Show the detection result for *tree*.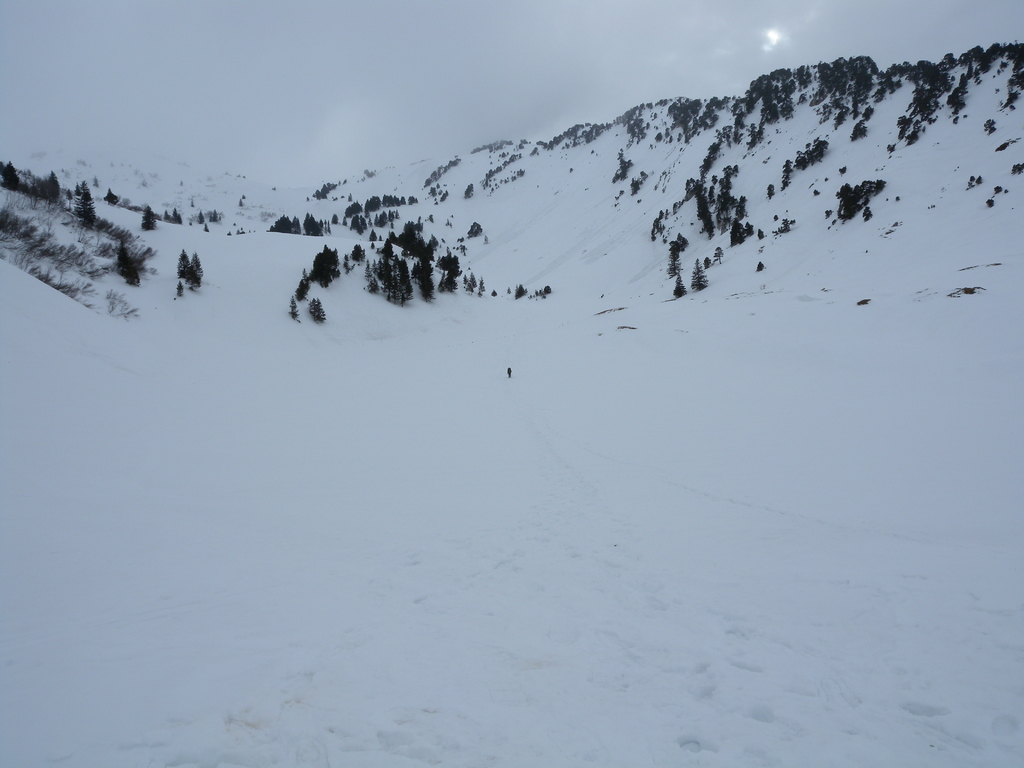
select_region(700, 255, 713, 269).
